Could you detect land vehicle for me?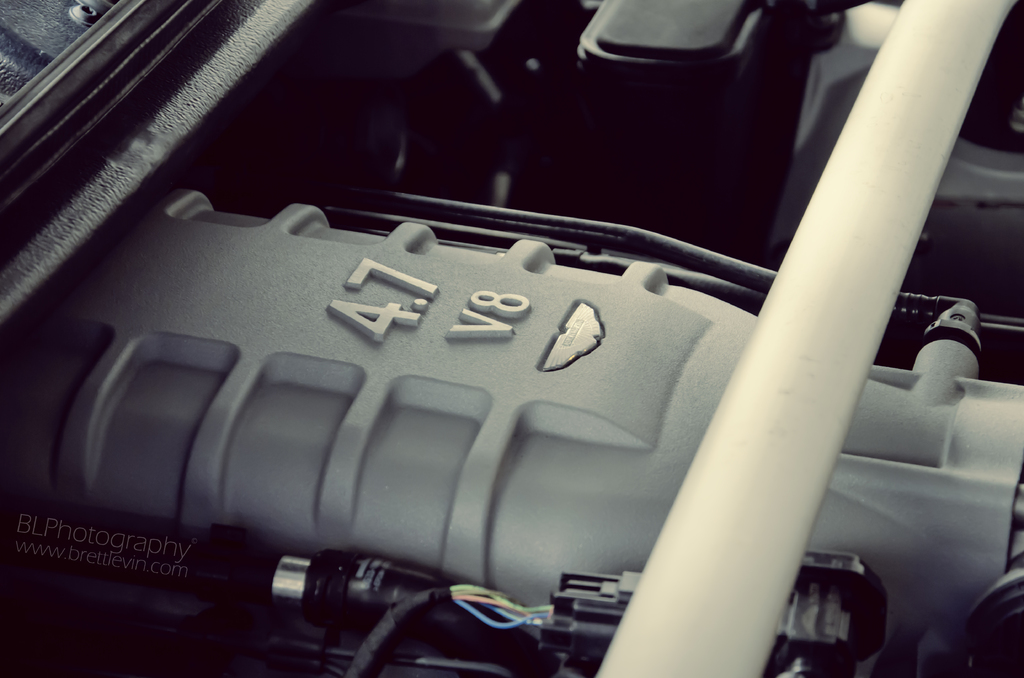
Detection result: pyautogui.locateOnScreen(13, 84, 981, 670).
